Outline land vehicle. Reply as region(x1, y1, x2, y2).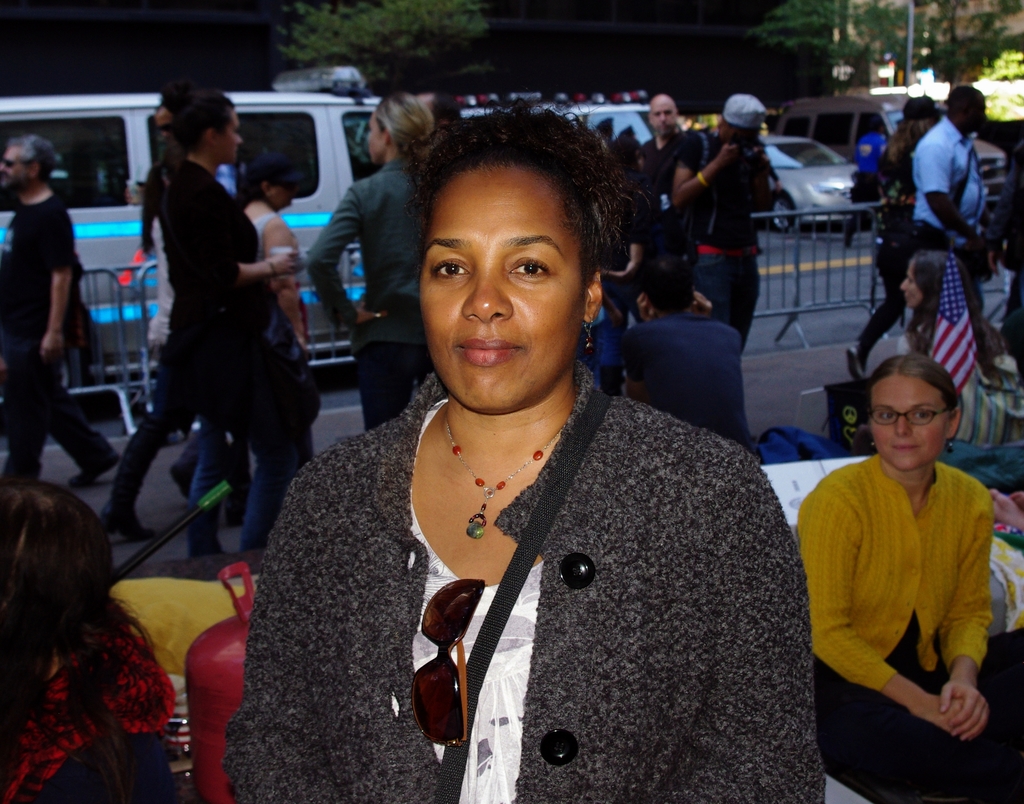
region(547, 95, 662, 211).
